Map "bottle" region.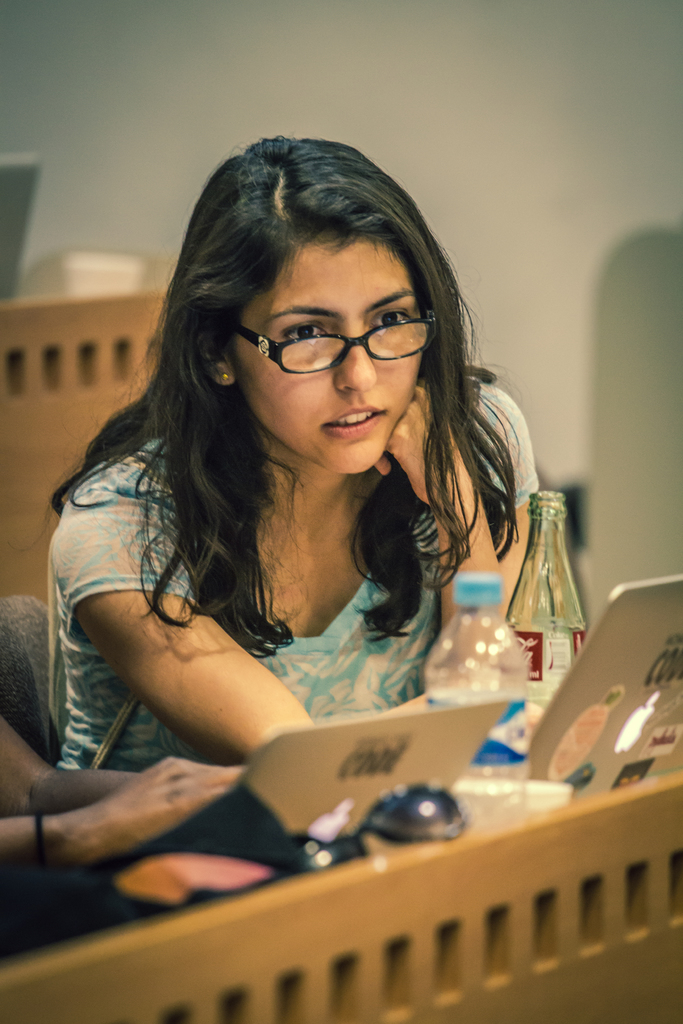
Mapped to detection(509, 468, 598, 692).
